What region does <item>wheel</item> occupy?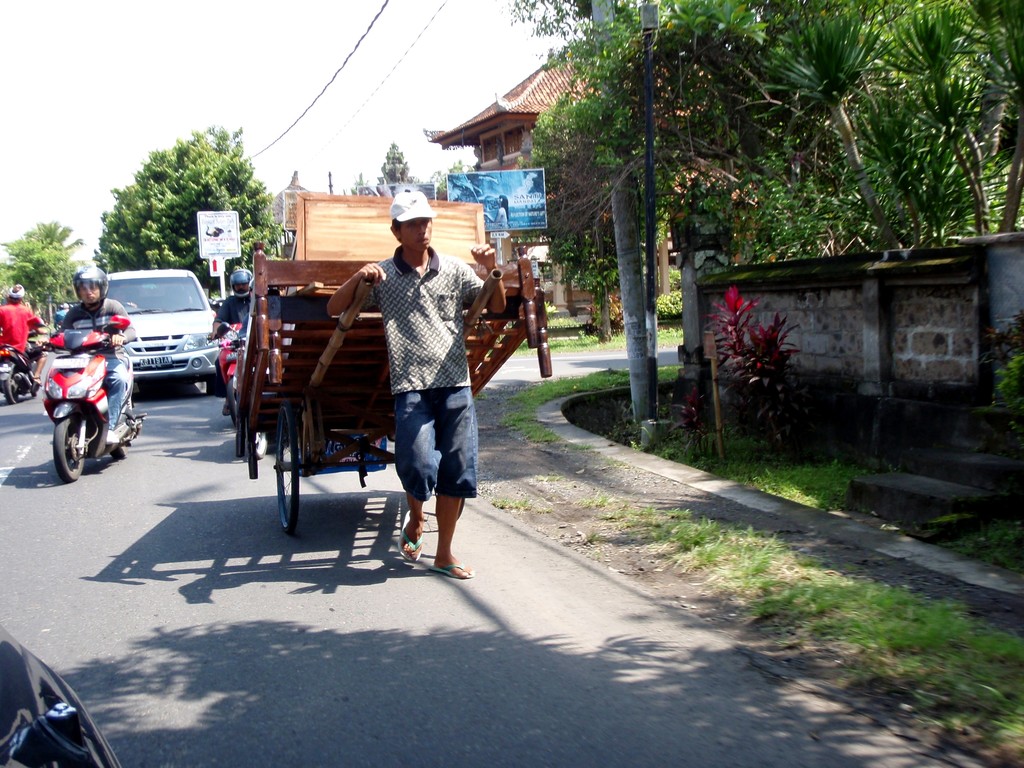
<bbox>227, 373, 244, 426</bbox>.
